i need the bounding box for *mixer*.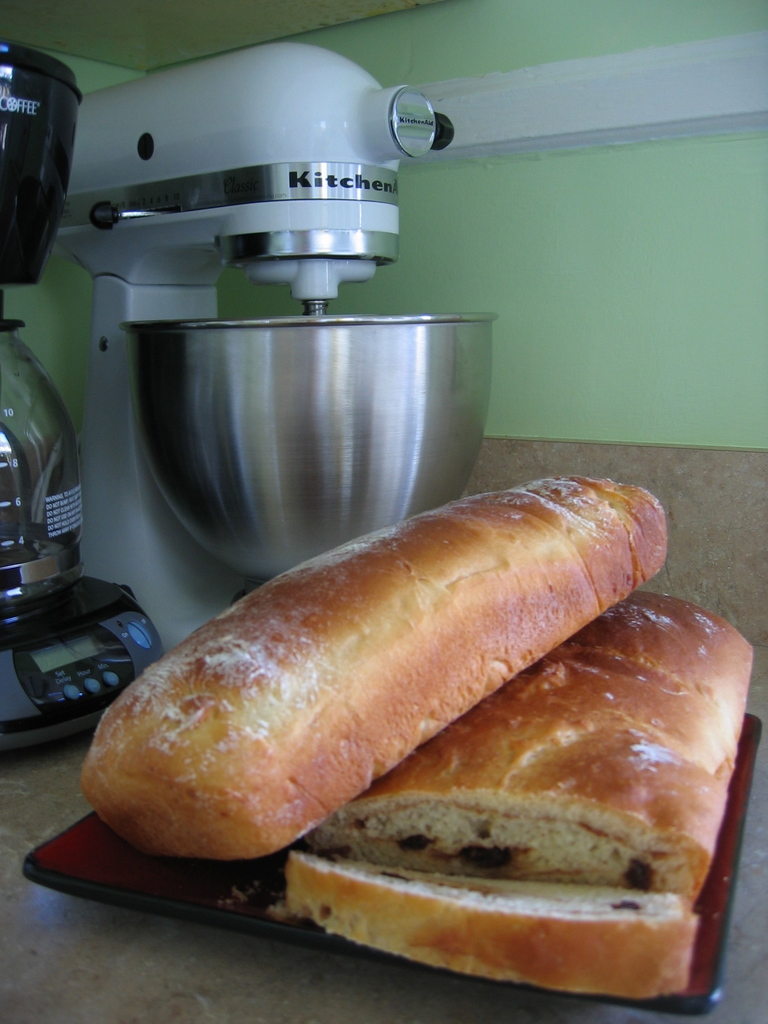
Here it is: pyautogui.locateOnScreen(64, 90, 491, 636).
